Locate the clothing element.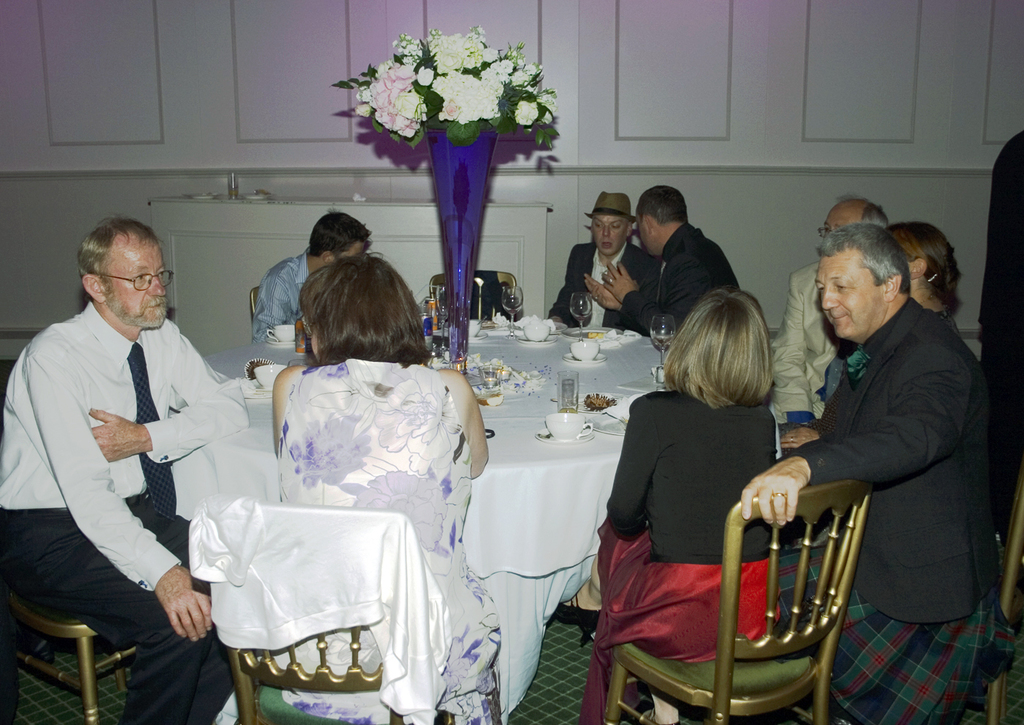
Element bbox: l=567, t=518, r=793, b=724.
